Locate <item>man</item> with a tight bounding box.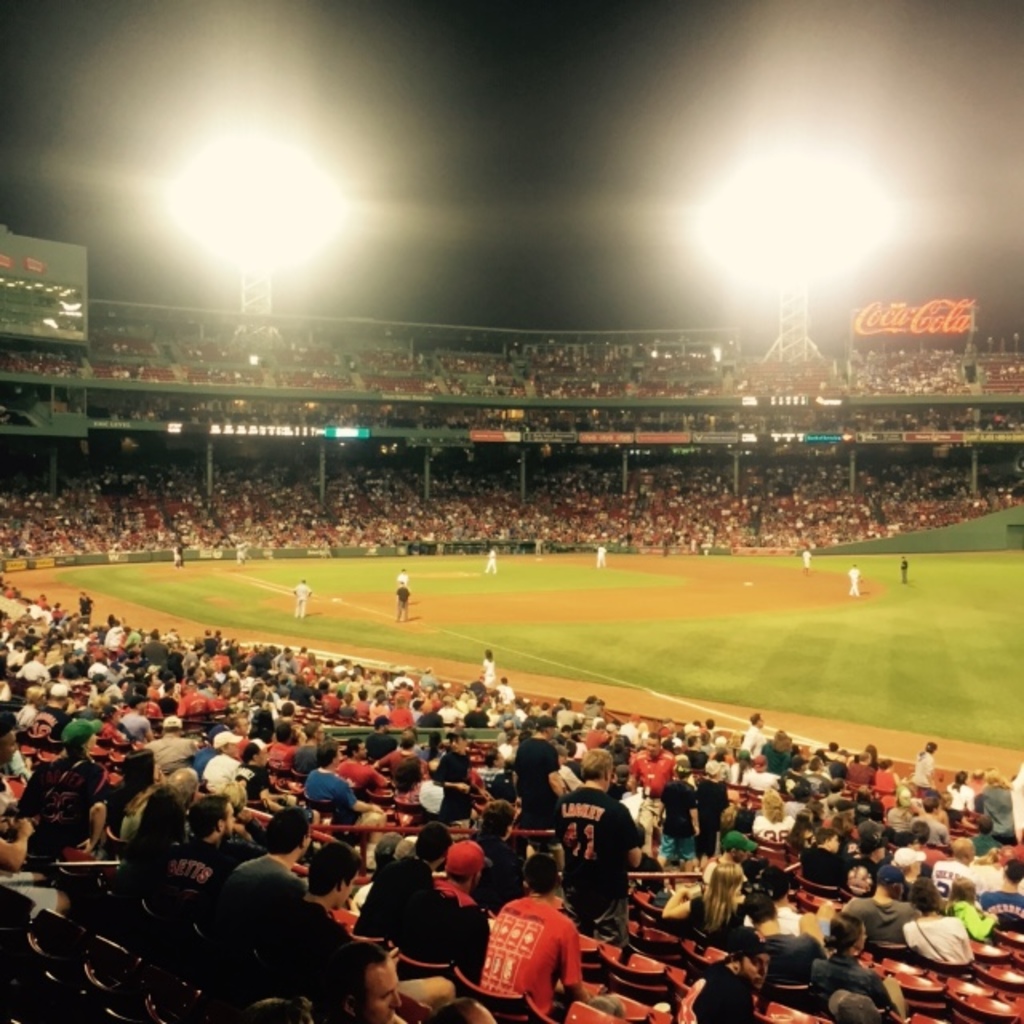
rect(933, 835, 978, 907).
